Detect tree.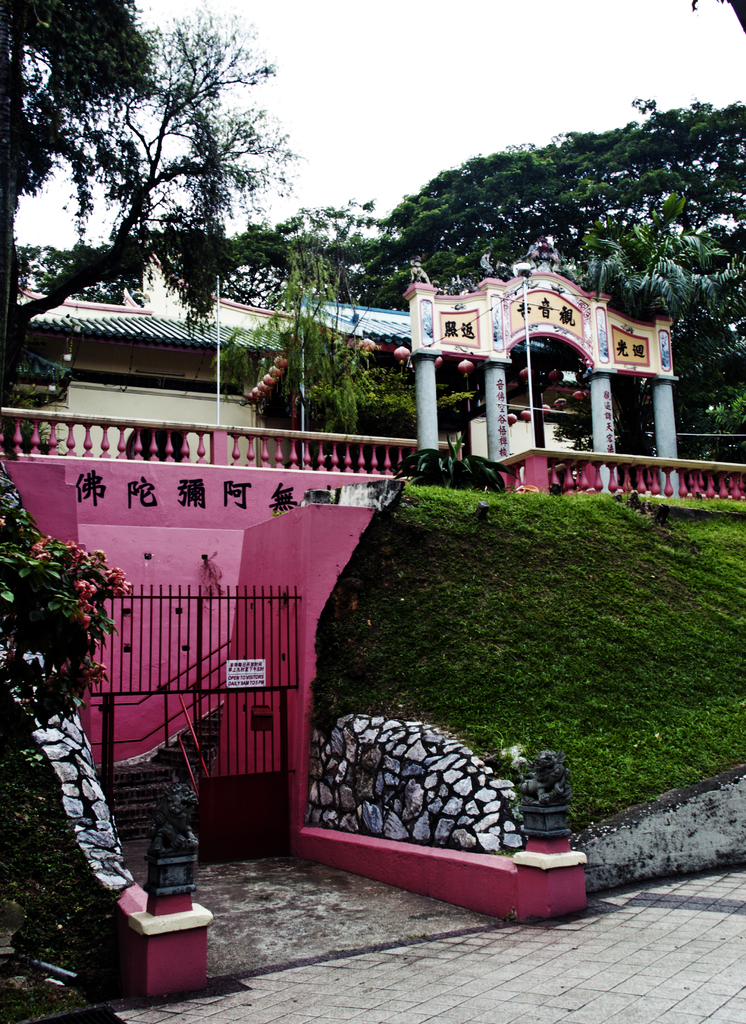
Detected at box(0, 244, 152, 305).
